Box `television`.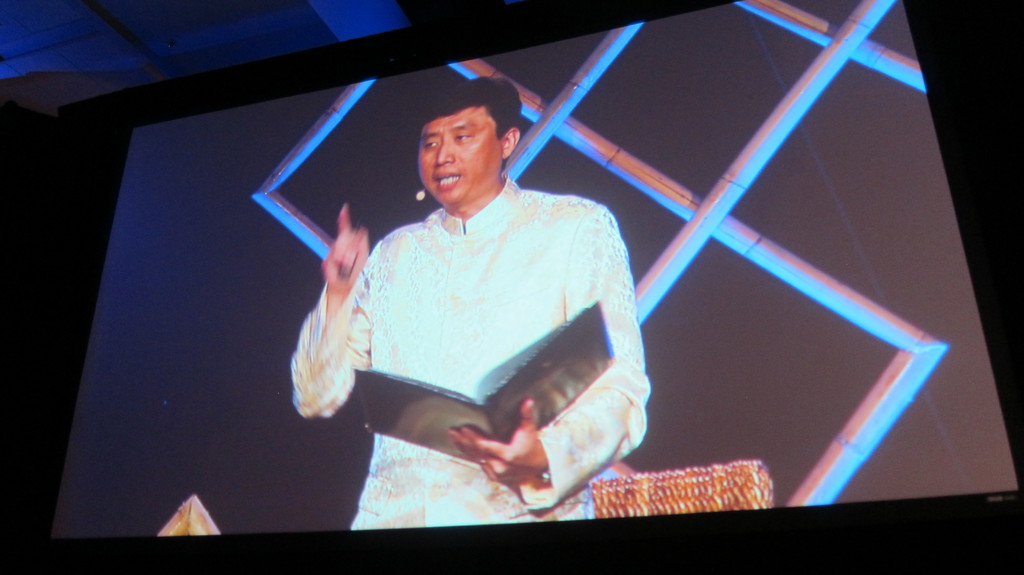
(left=2, top=0, right=1023, bottom=574).
